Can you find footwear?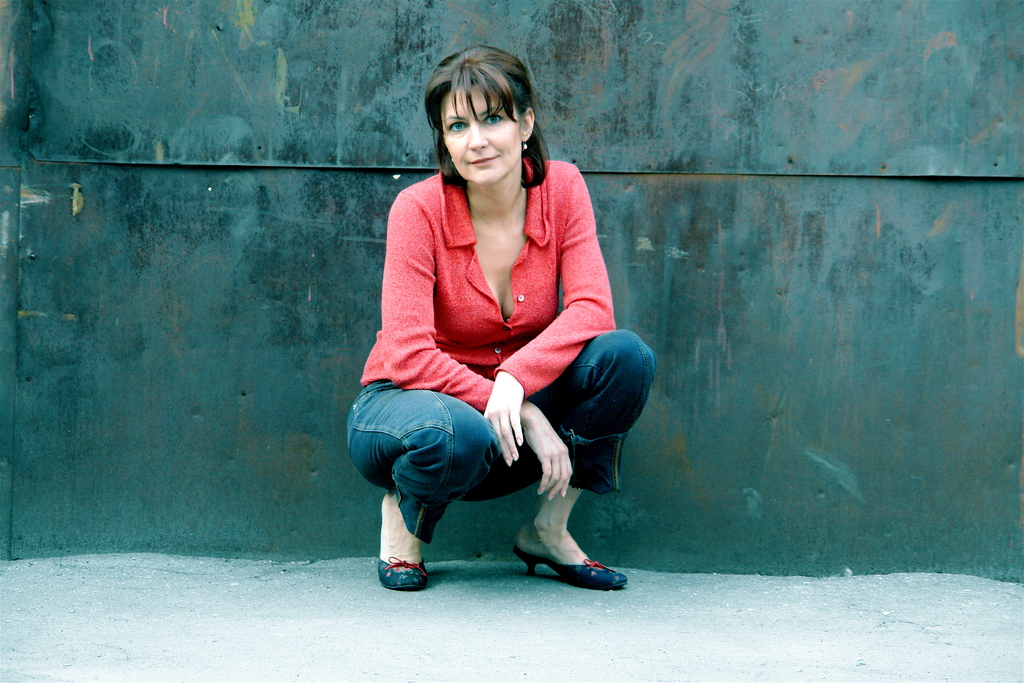
Yes, bounding box: rect(378, 557, 432, 591).
